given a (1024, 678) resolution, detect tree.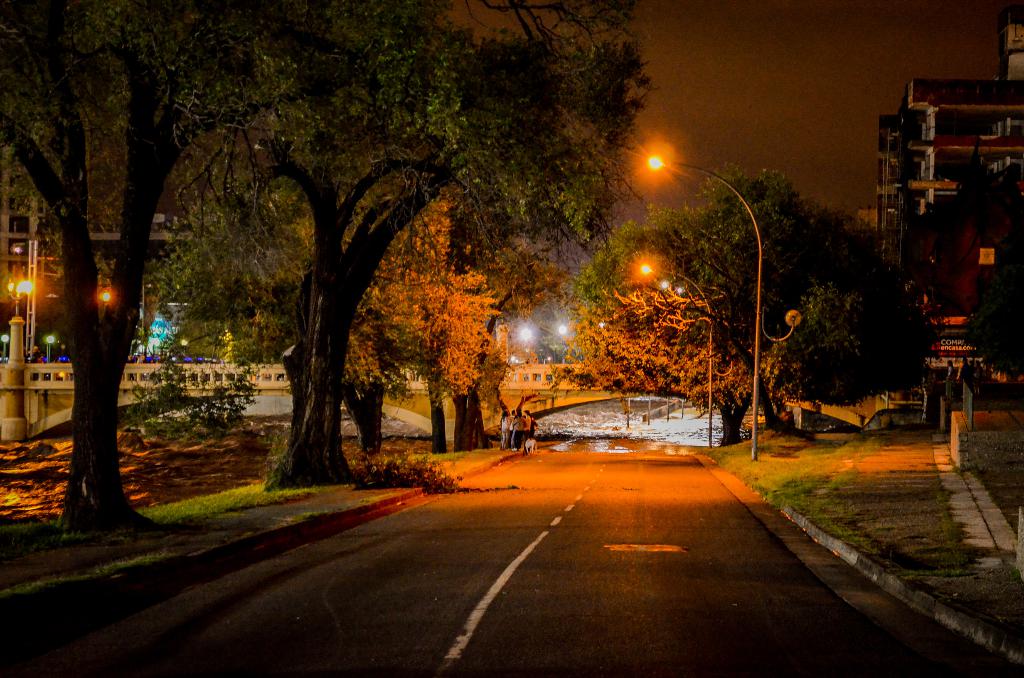
locate(432, 0, 621, 468).
